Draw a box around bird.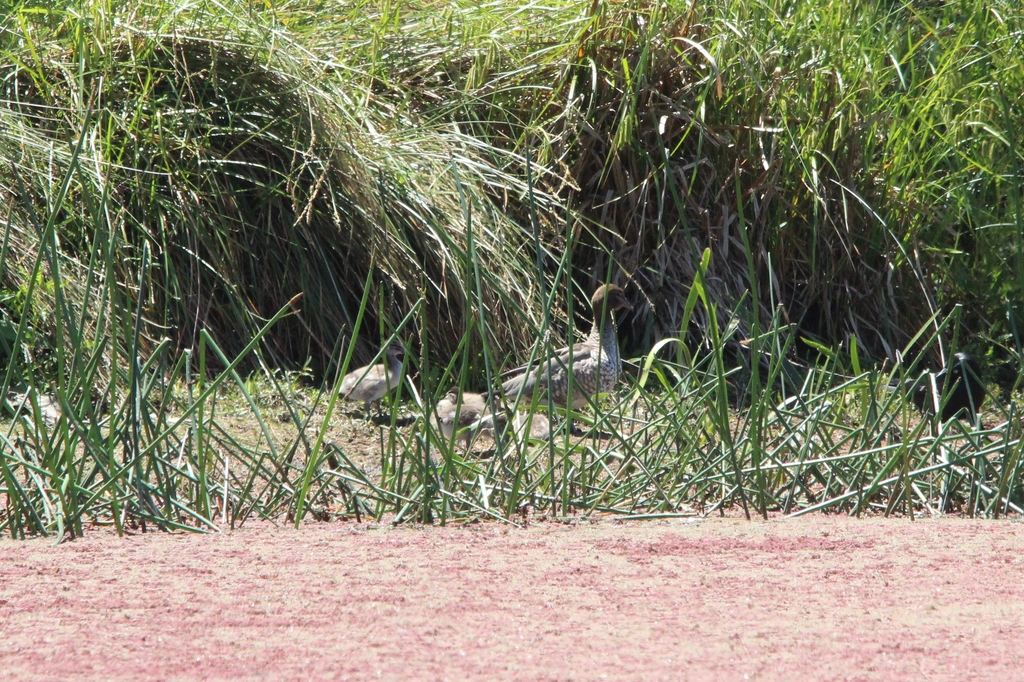
box=[496, 283, 640, 430].
